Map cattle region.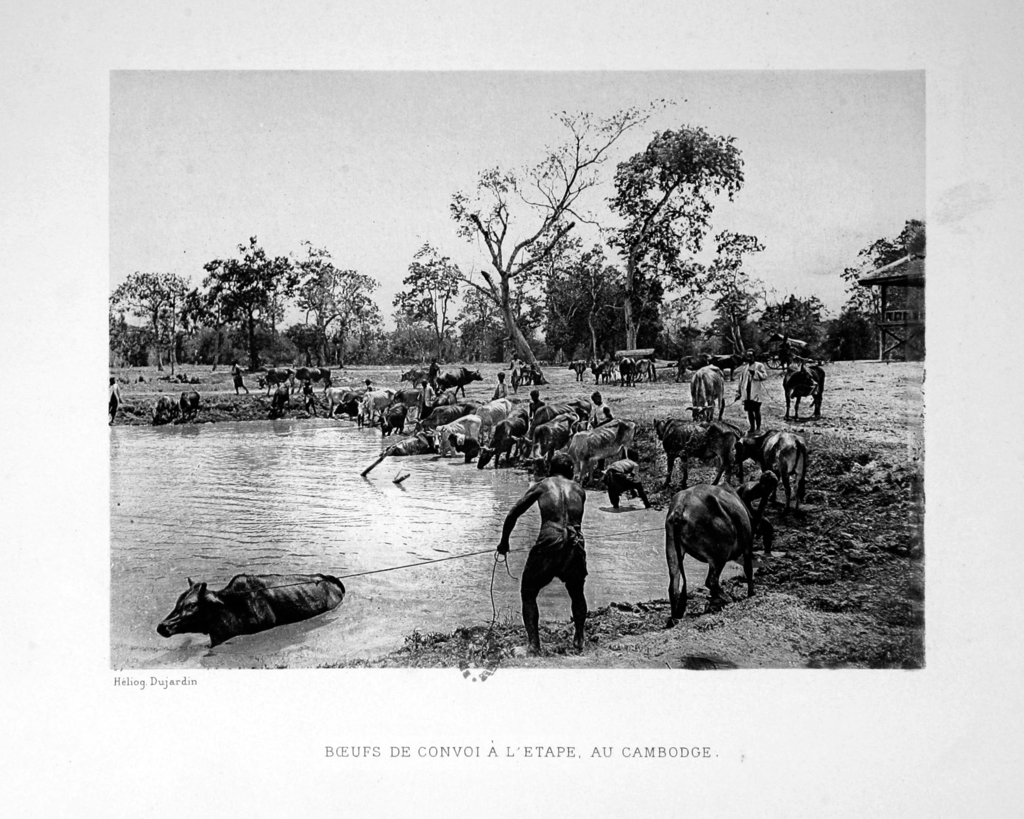
Mapped to BBox(619, 358, 637, 386).
